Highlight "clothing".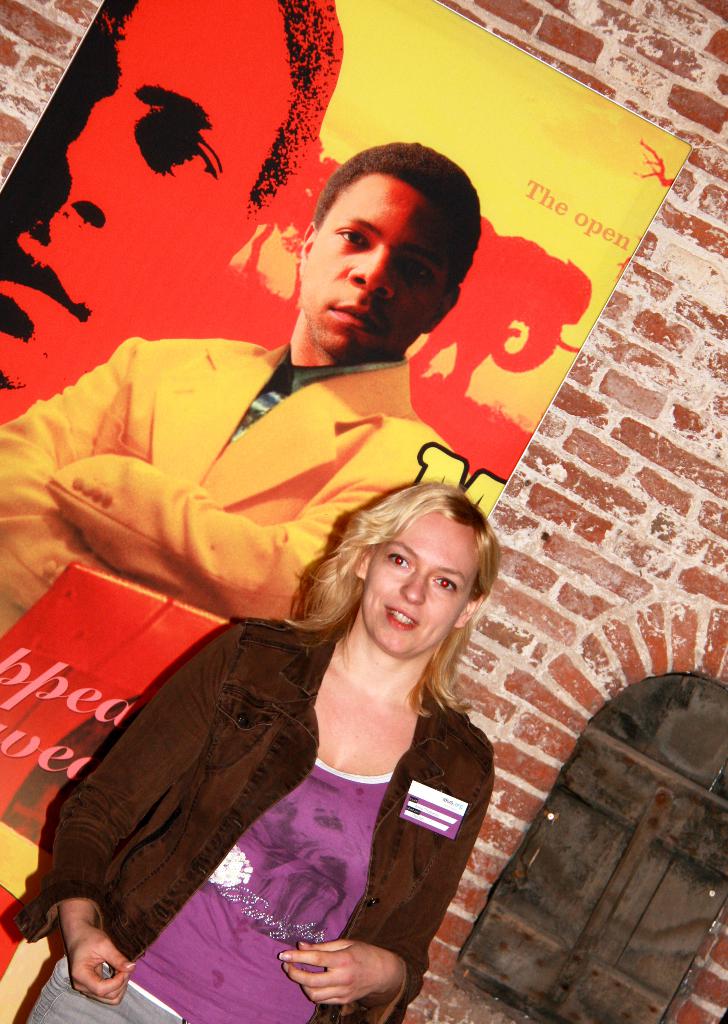
Highlighted region: x1=0 y1=340 x2=459 y2=639.
